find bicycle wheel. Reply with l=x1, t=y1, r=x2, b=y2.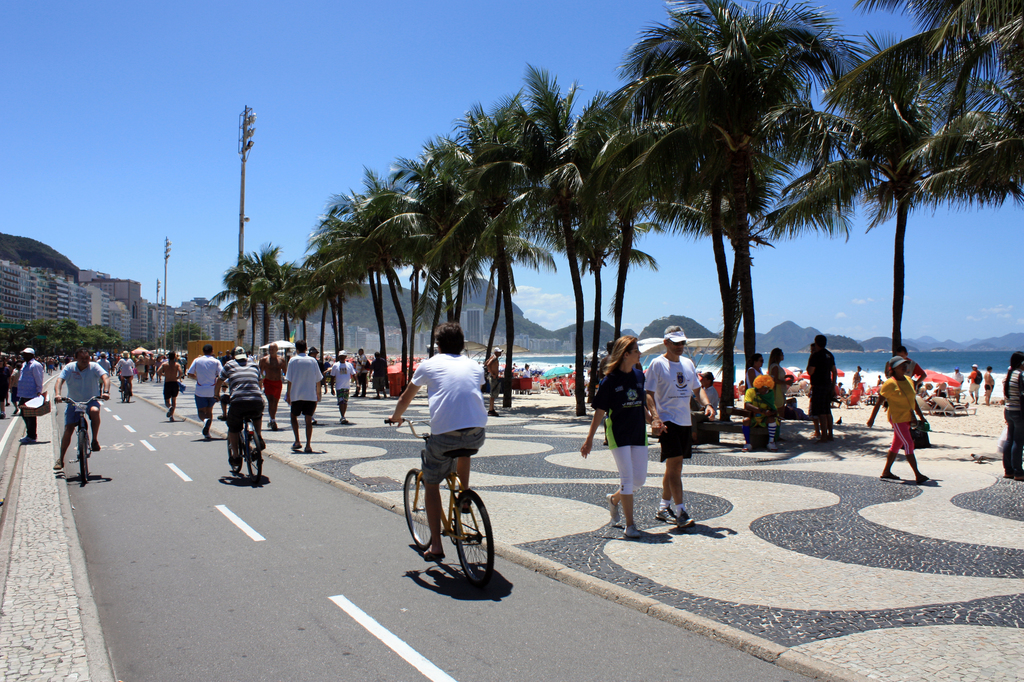
l=398, t=473, r=443, b=557.
